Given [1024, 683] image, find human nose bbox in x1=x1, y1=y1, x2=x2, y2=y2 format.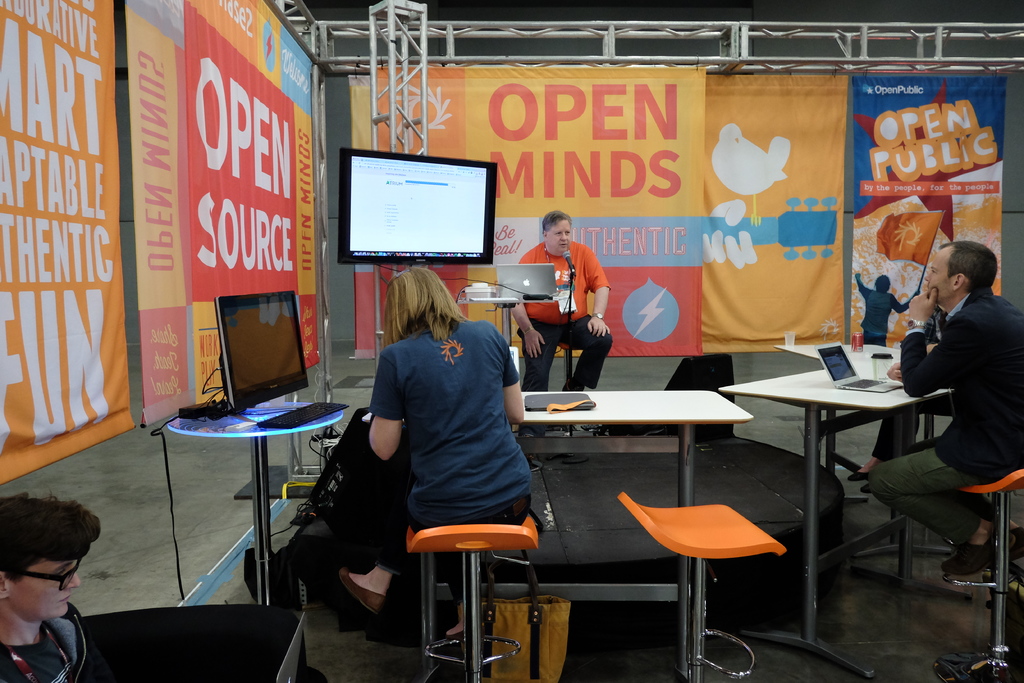
x1=560, y1=235, x2=569, y2=242.
